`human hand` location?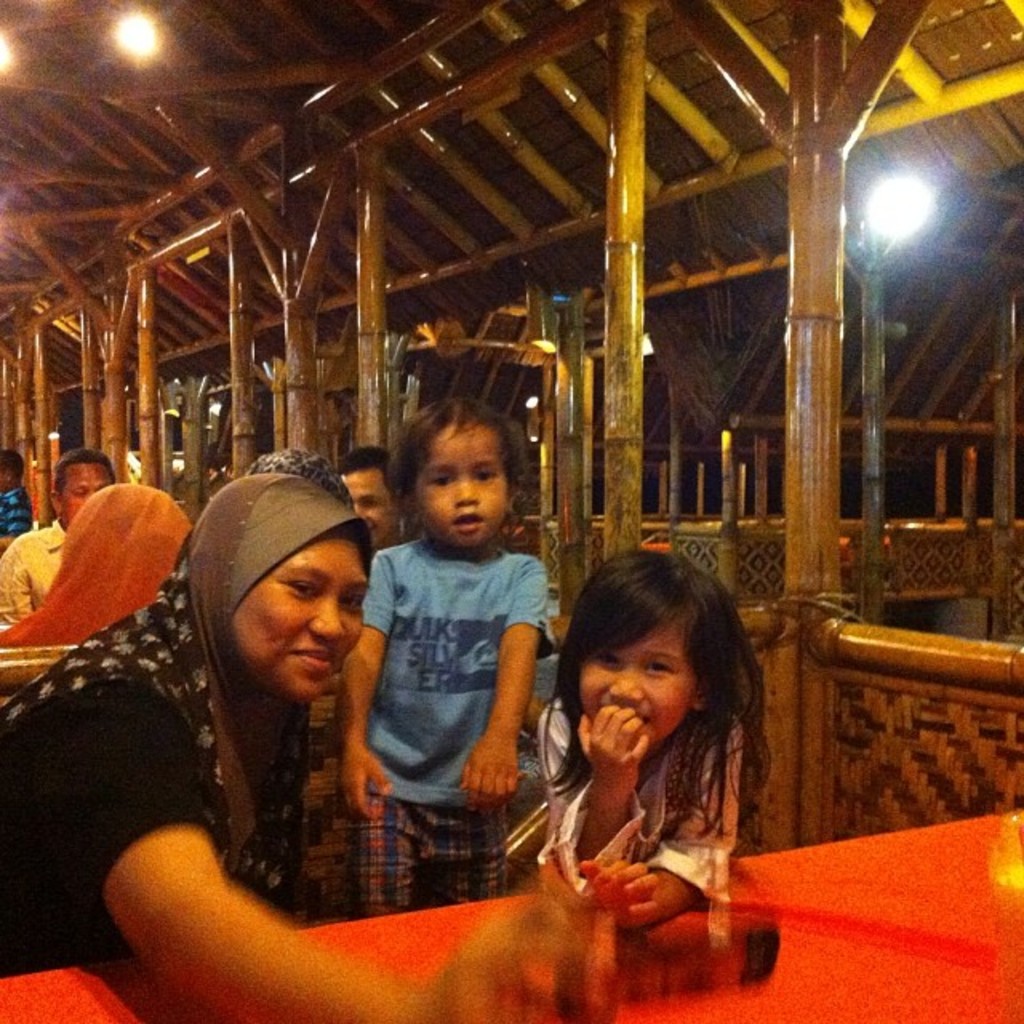
locate(434, 930, 621, 1022)
